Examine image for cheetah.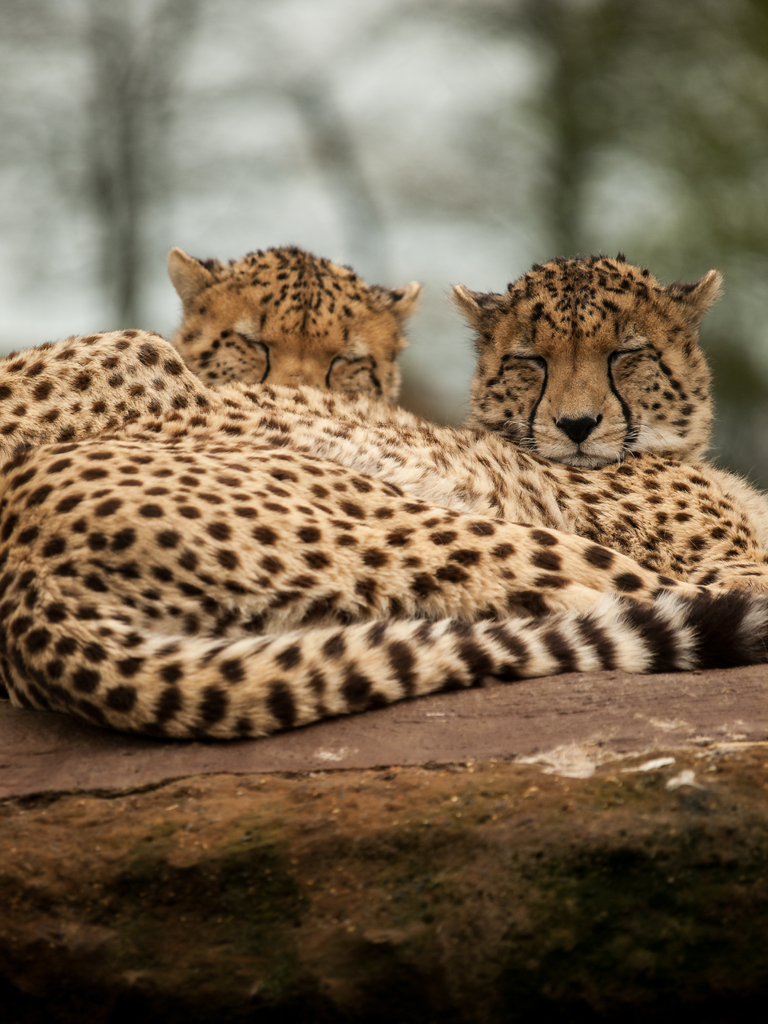
Examination result: <box>0,252,767,748</box>.
